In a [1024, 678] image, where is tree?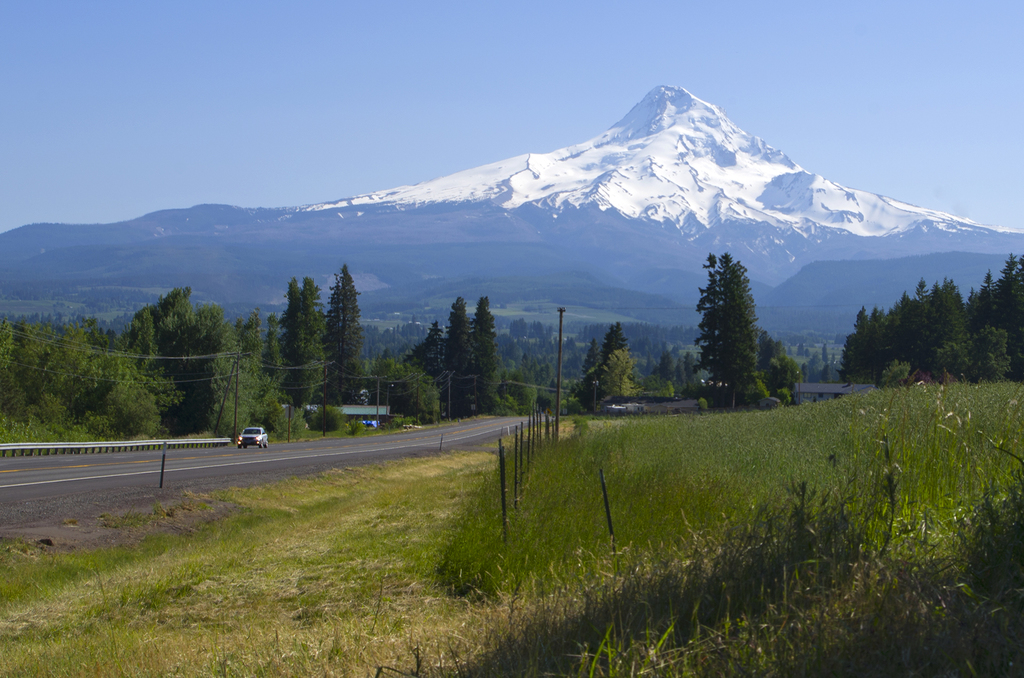
[x1=824, y1=365, x2=837, y2=384].
